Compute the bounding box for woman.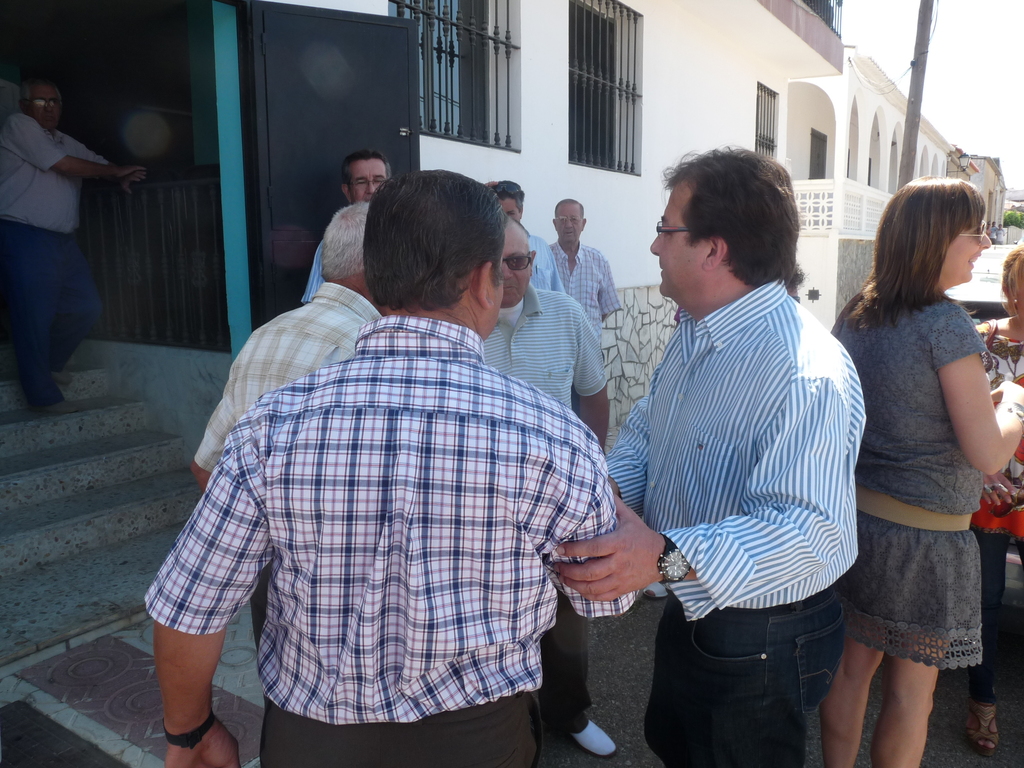
select_region(829, 152, 1018, 742).
